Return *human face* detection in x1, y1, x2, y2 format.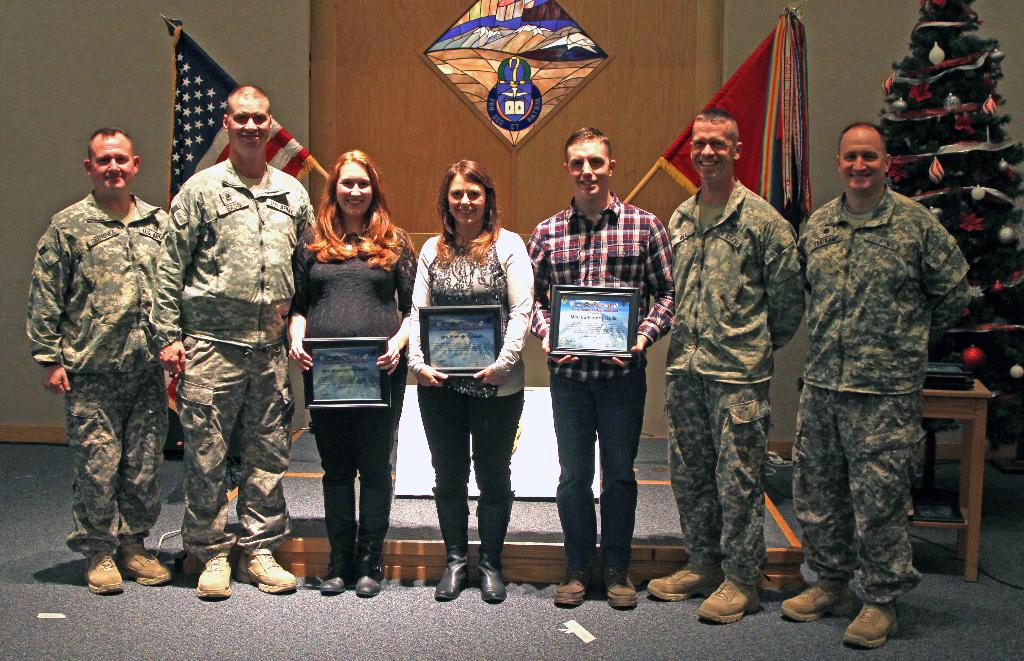
845, 144, 873, 182.
